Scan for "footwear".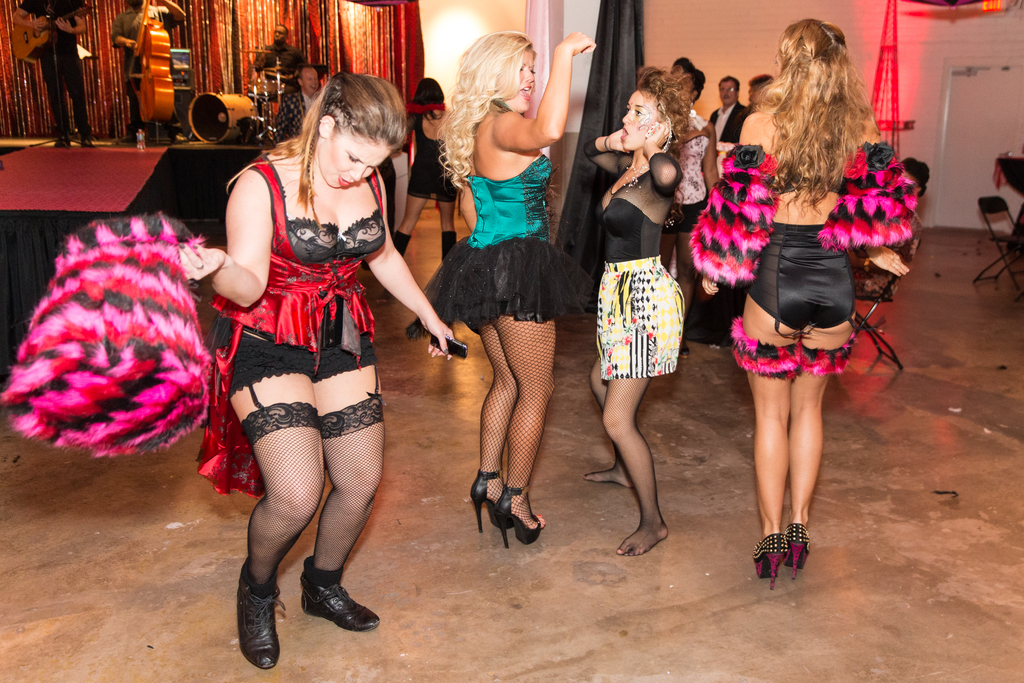
Scan result: left=471, top=466, right=504, bottom=536.
